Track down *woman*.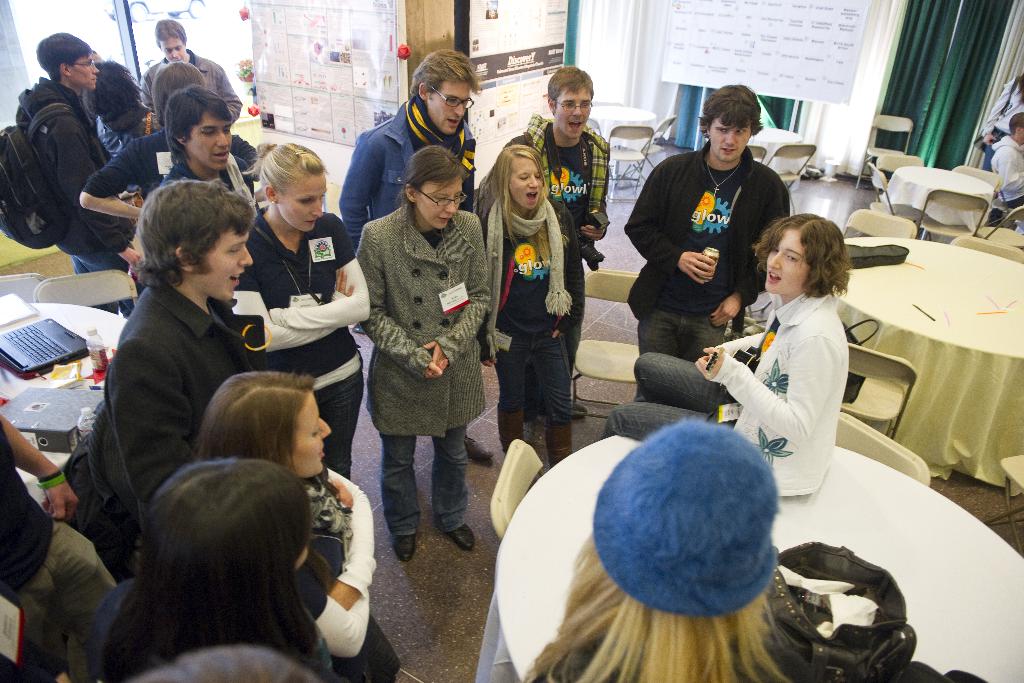
Tracked to pyautogui.locateOnScreen(476, 152, 585, 454).
